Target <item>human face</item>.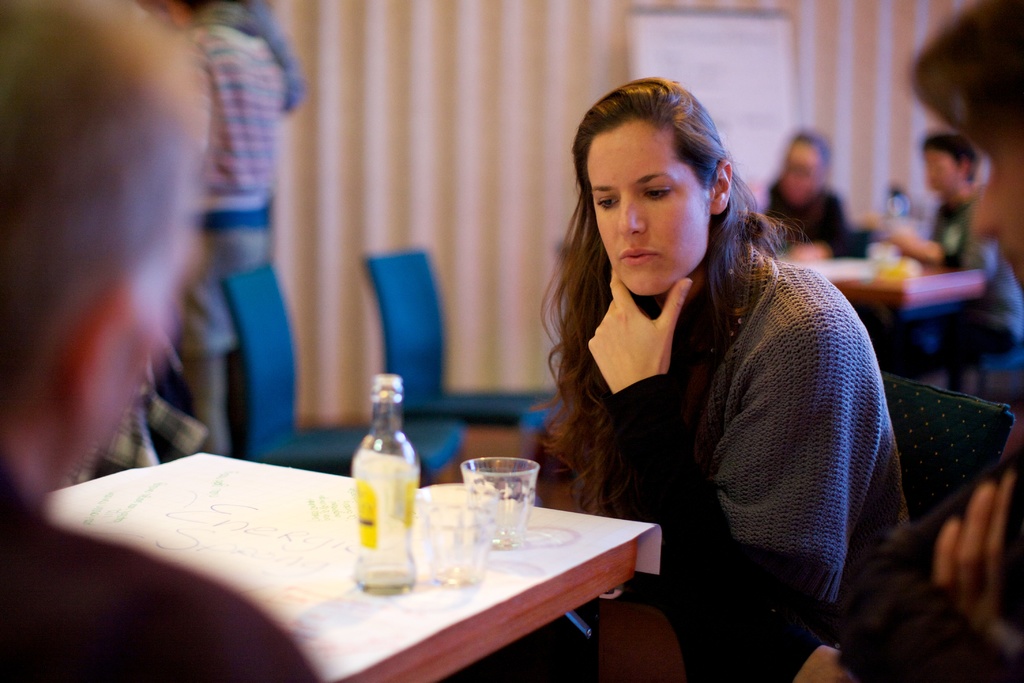
Target region: box(586, 117, 710, 295).
